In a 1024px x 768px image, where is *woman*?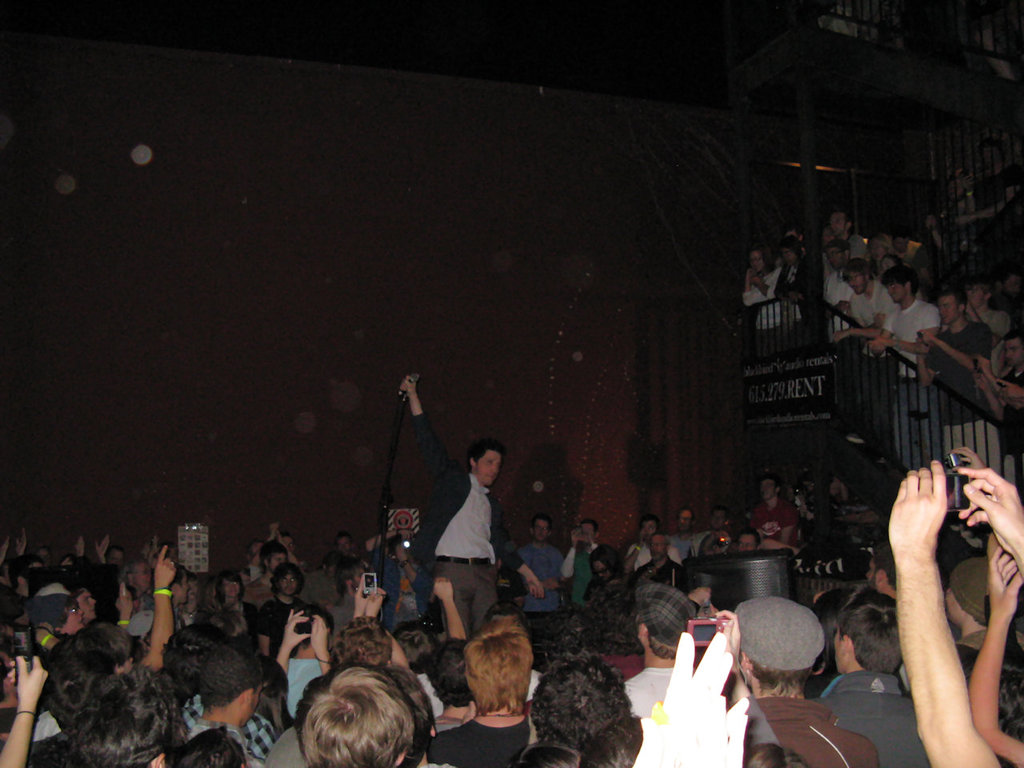
rect(581, 542, 621, 603).
